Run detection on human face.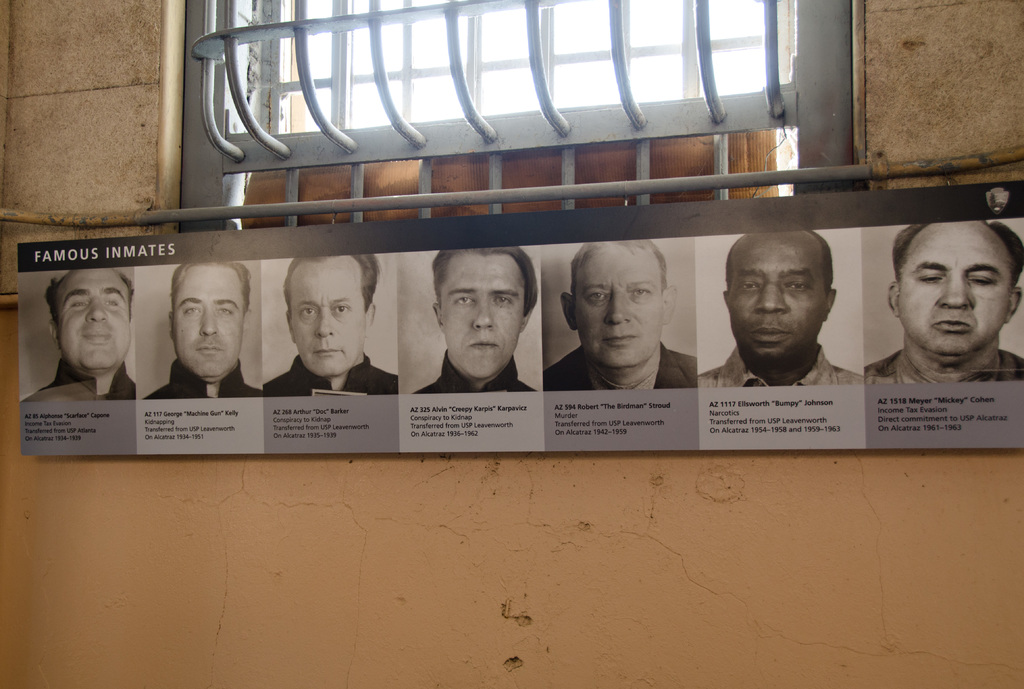
Result: [left=574, top=245, right=664, bottom=367].
